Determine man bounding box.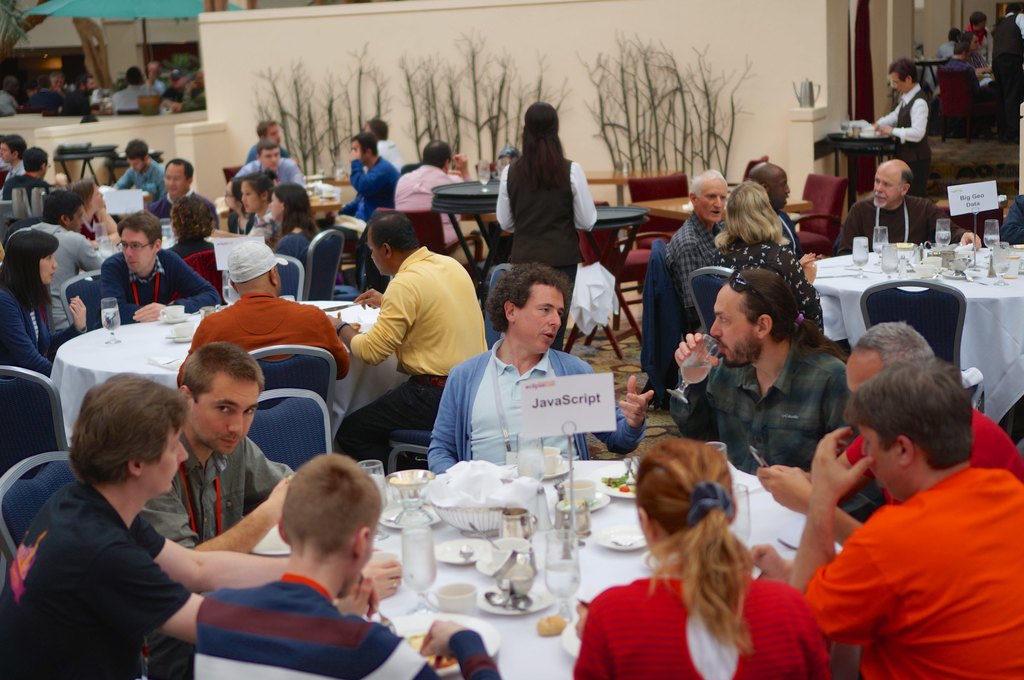
Determined: 3/189/118/343.
